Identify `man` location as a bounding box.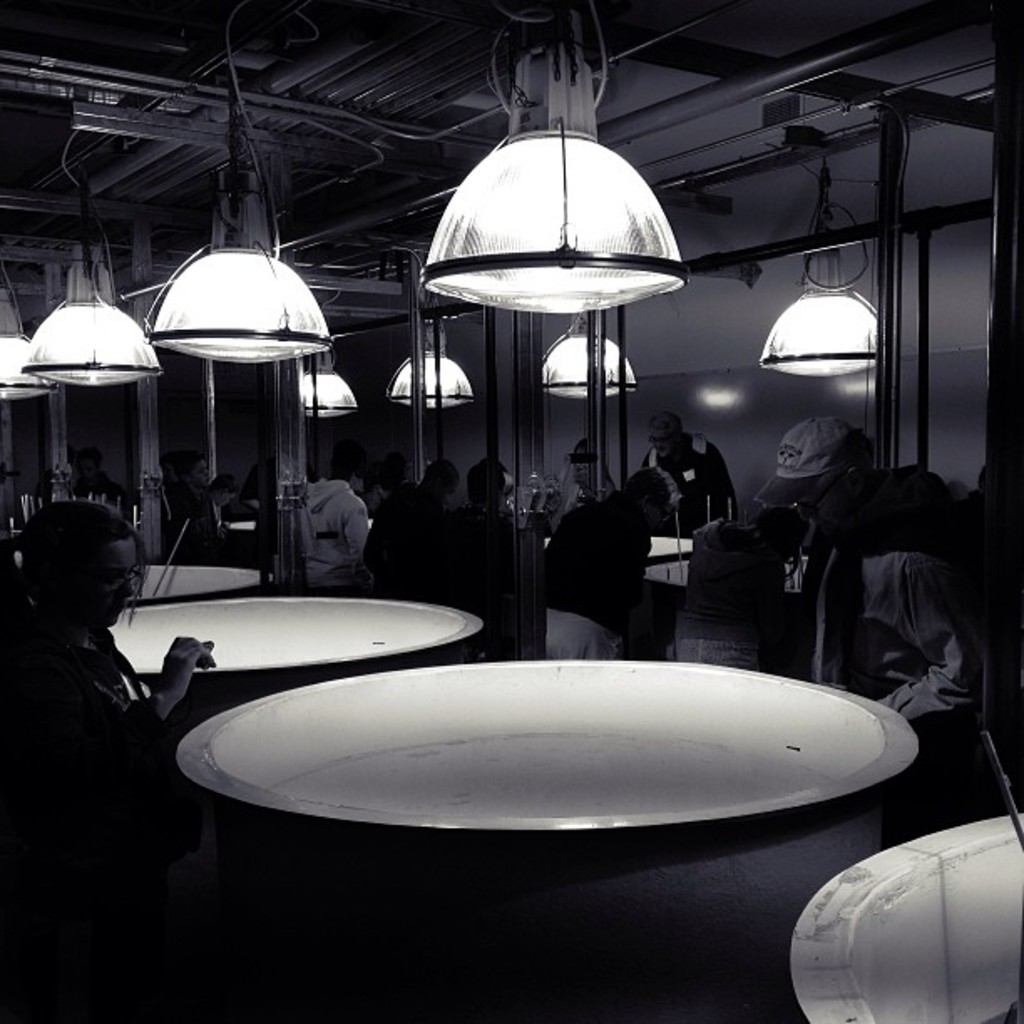
detection(375, 453, 462, 596).
